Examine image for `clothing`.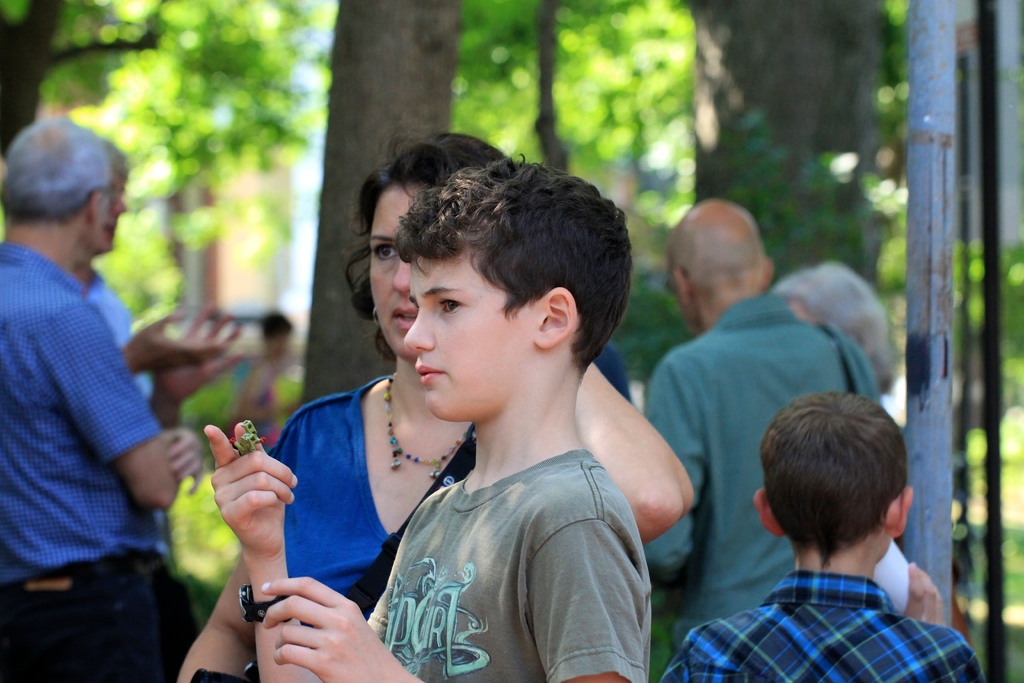
Examination result: bbox=[258, 369, 481, 625].
